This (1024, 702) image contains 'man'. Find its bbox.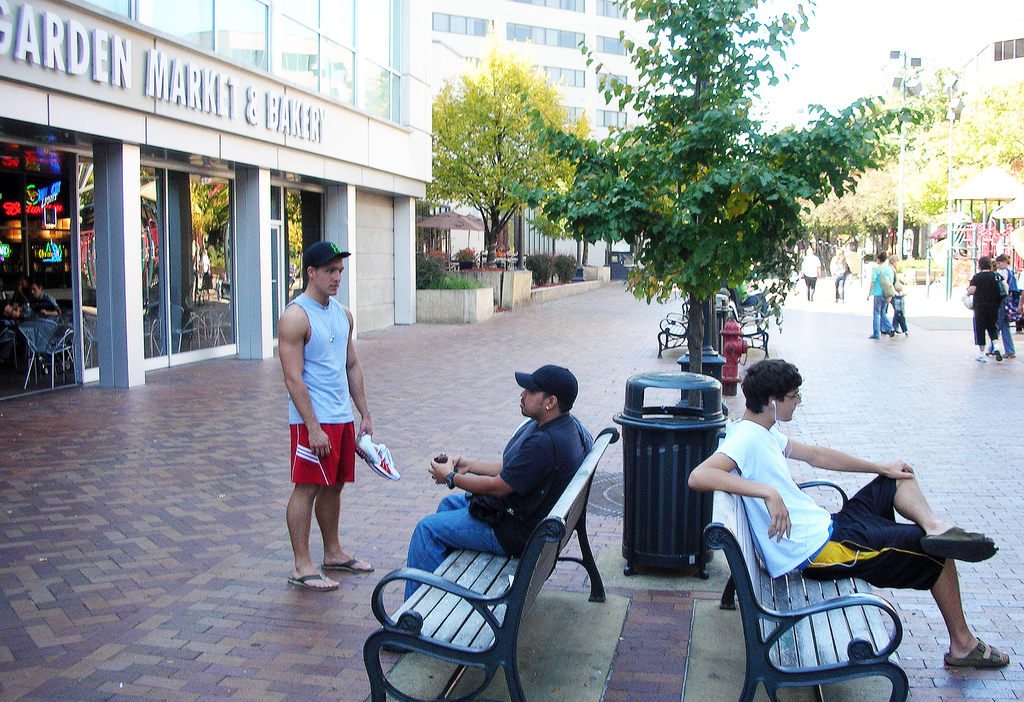
(left=865, top=252, right=895, bottom=339).
